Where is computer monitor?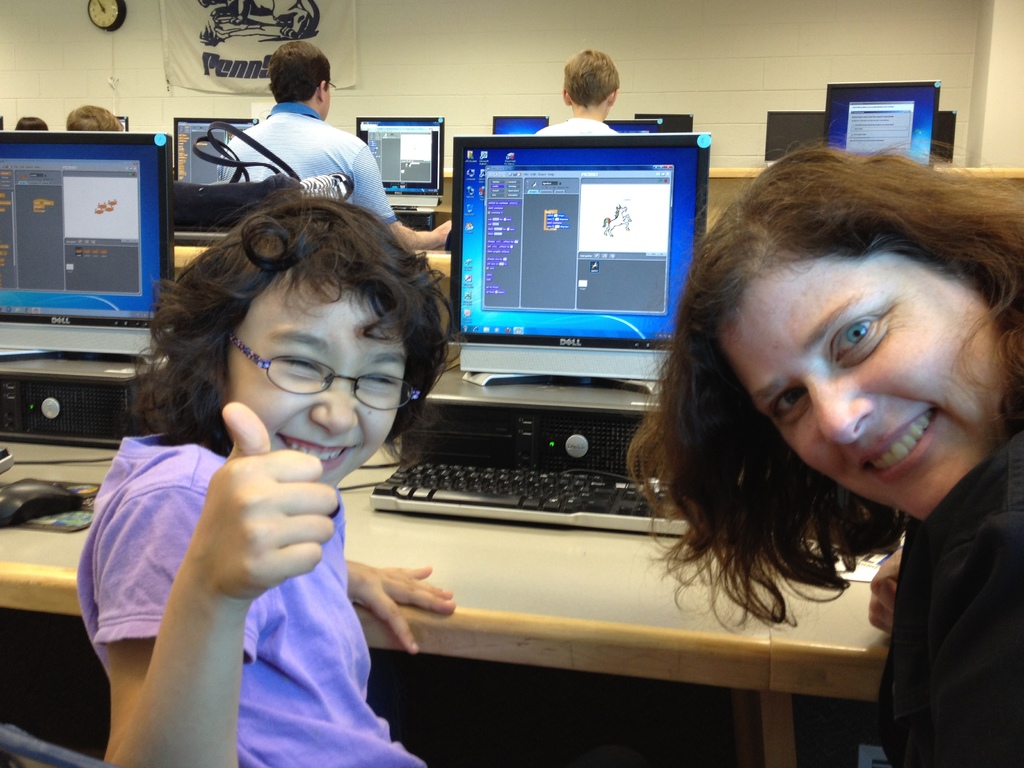
{"left": 932, "top": 109, "right": 957, "bottom": 164}.
